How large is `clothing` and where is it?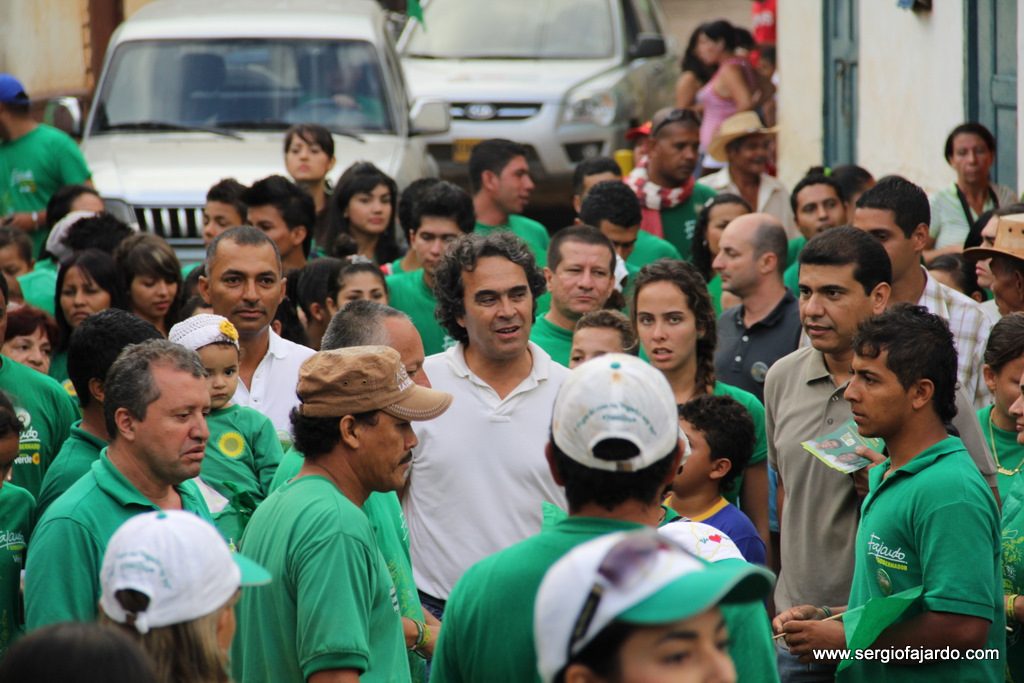
Bounding box: (x1=0, y1=118, x2=93, y2=263).
